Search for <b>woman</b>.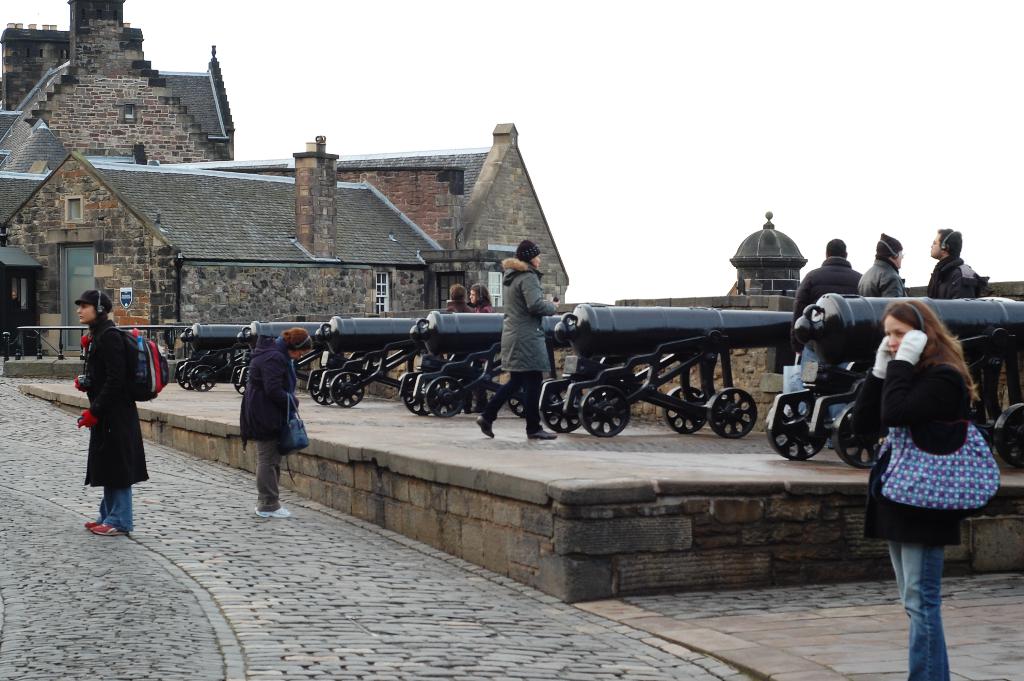
Found at (463,284,496,372).
